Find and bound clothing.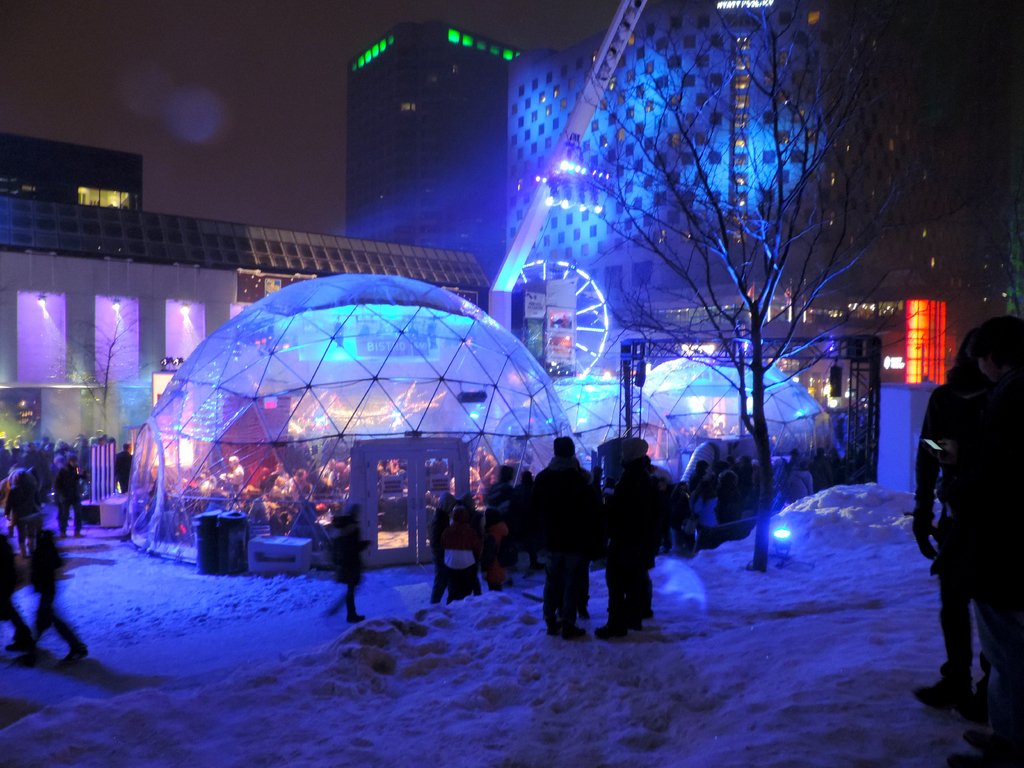
Bound: (901, 338, 1020, 682).
